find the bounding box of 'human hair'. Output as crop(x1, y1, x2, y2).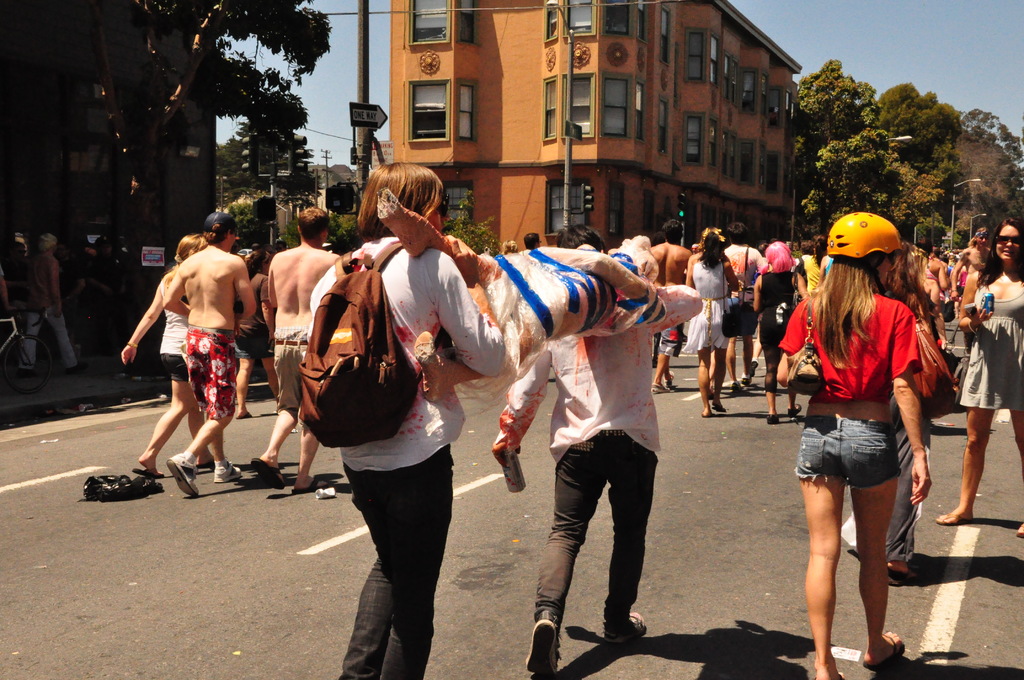
crop(199, 220, 240, 245).
